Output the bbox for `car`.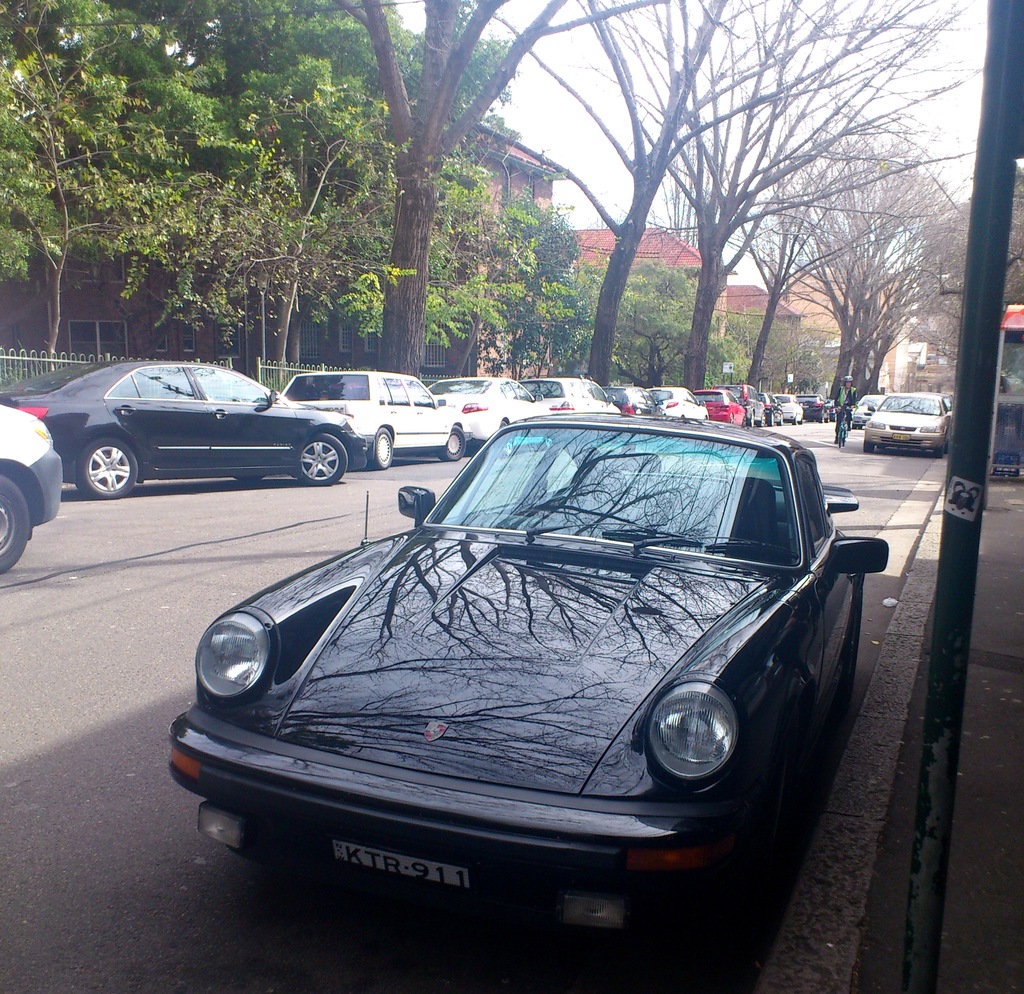
156 410 886 954.
